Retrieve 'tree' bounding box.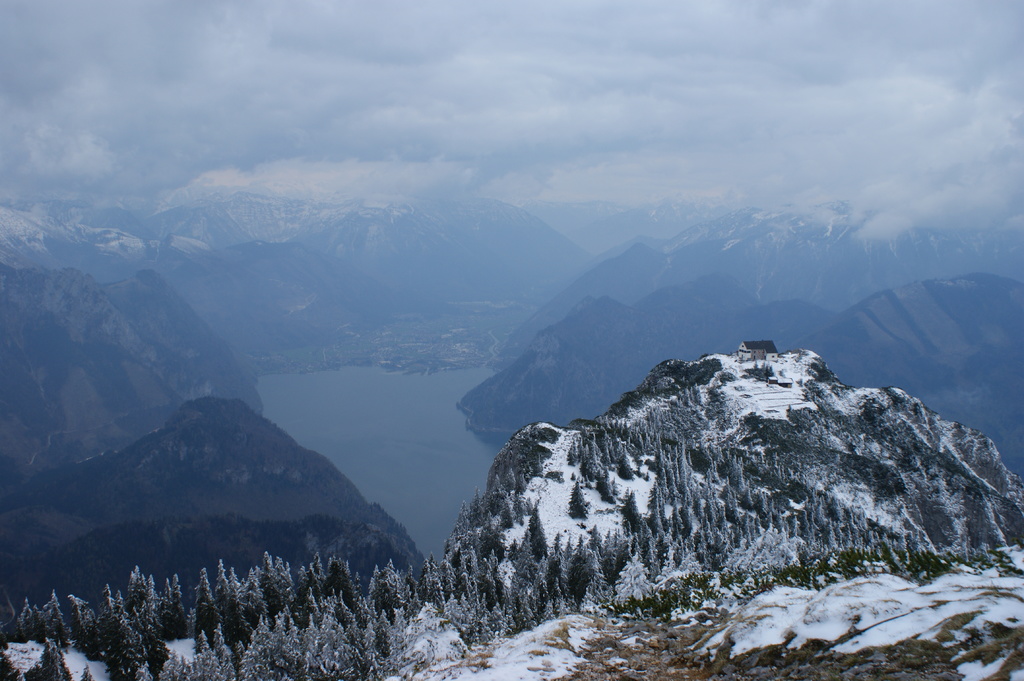
Bounding box: rect(459, 577, 478, 609).
